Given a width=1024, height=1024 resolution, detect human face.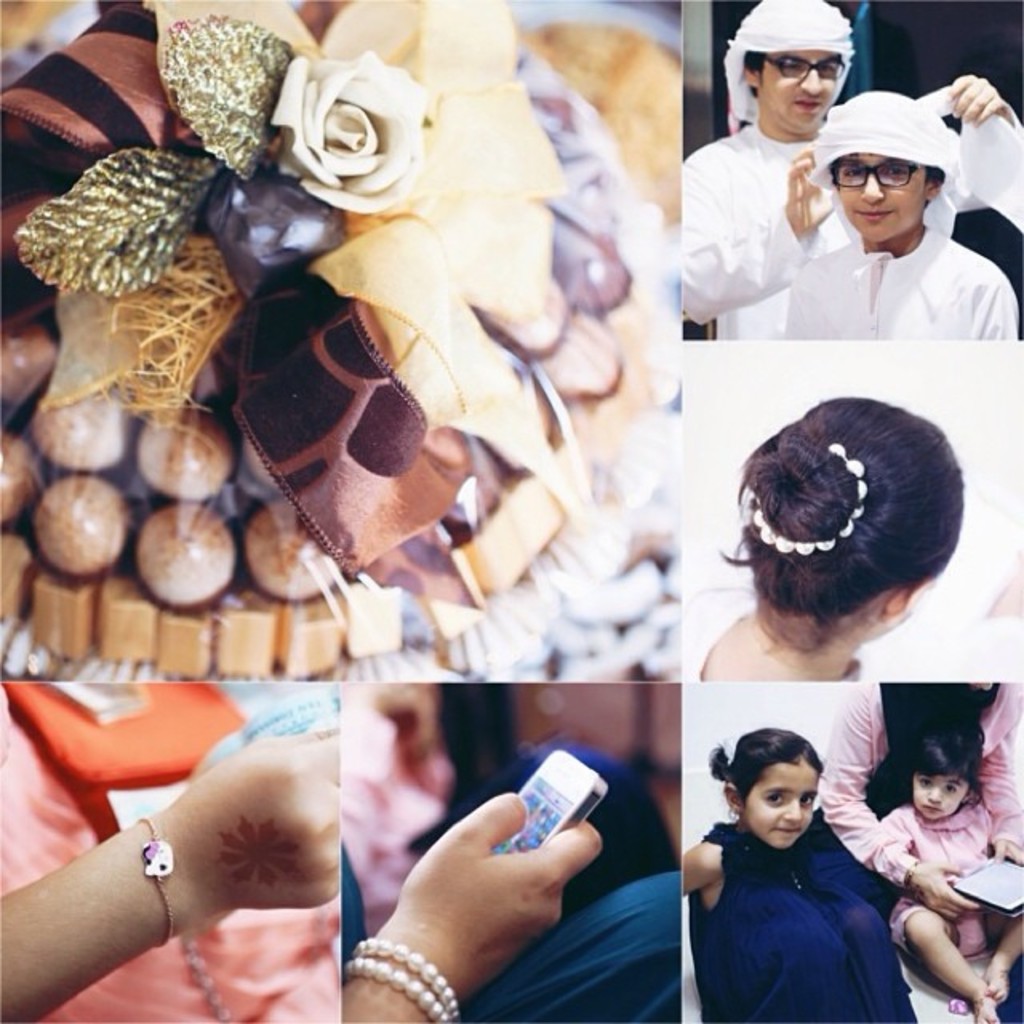
bbox(837, 147, 920, 248).
